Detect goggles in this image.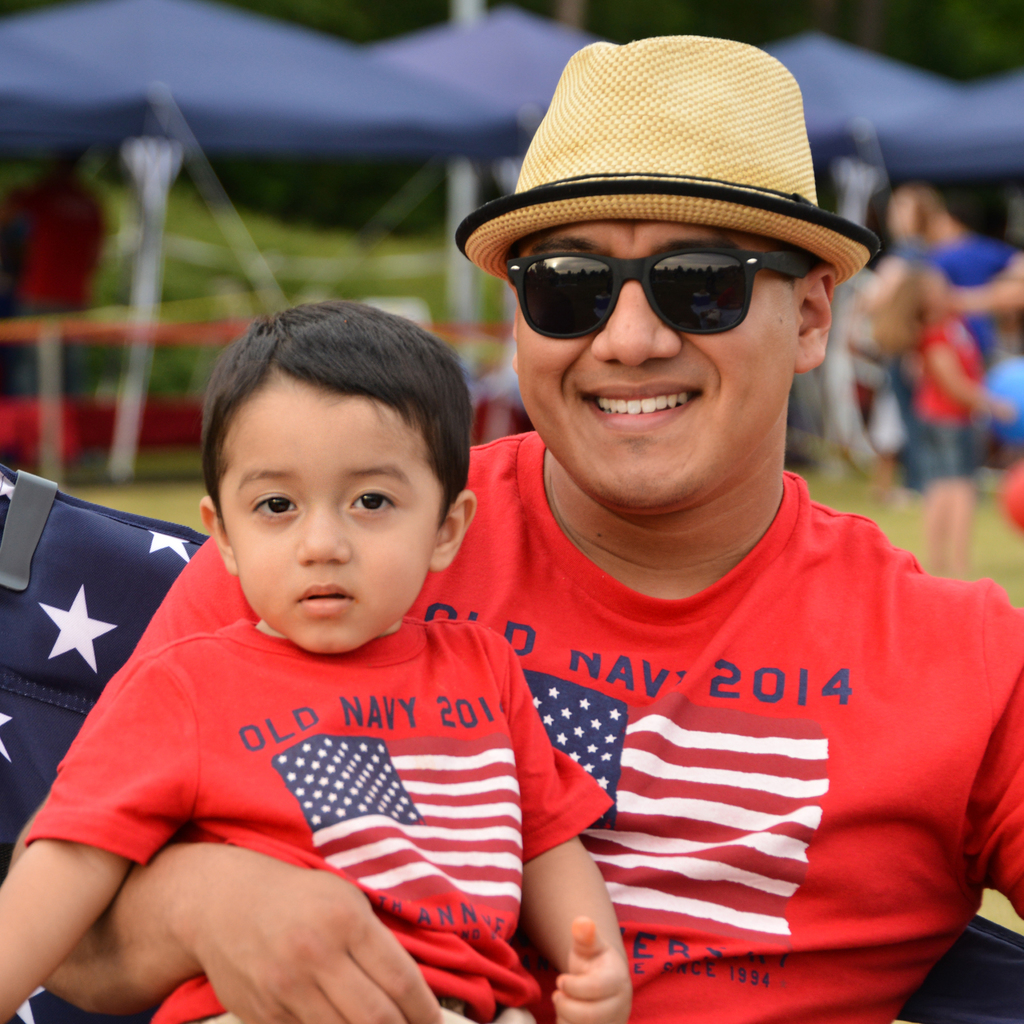
Detection: left=490, top=246, right=804, bottom=344.
